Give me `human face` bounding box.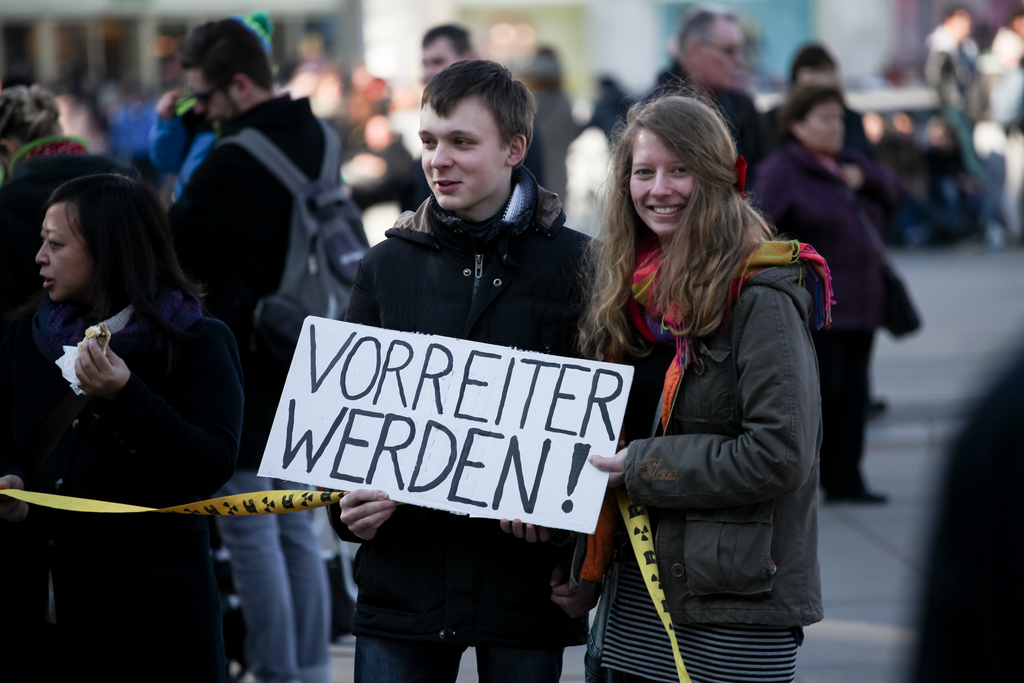
select_region(704, 19, 750, 79).
